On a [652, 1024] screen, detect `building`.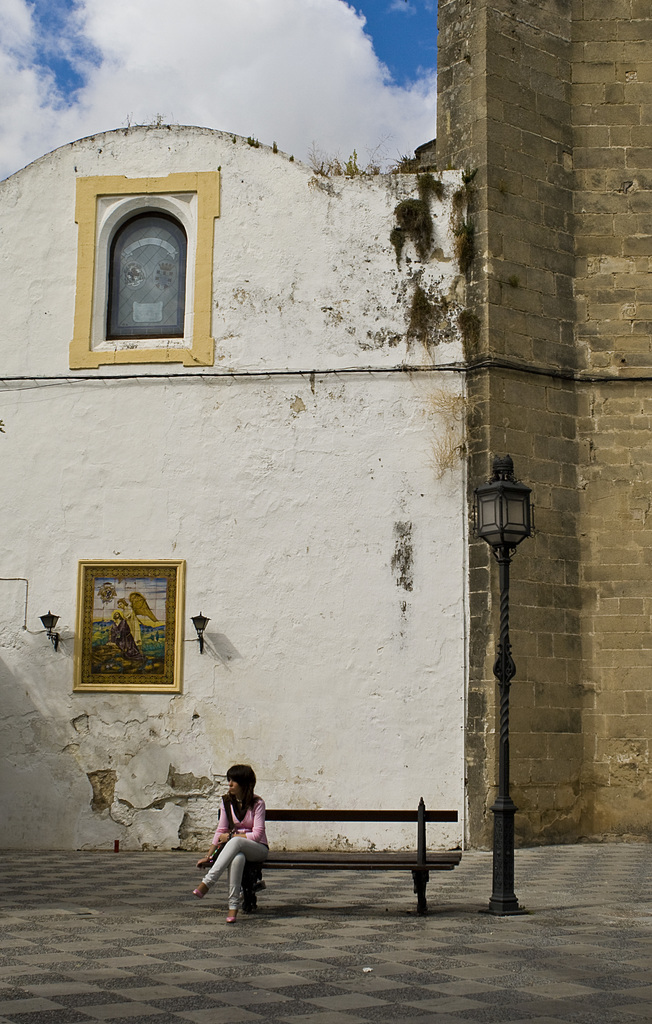
(x1=0, y1=115, x2=468, y2=850).
